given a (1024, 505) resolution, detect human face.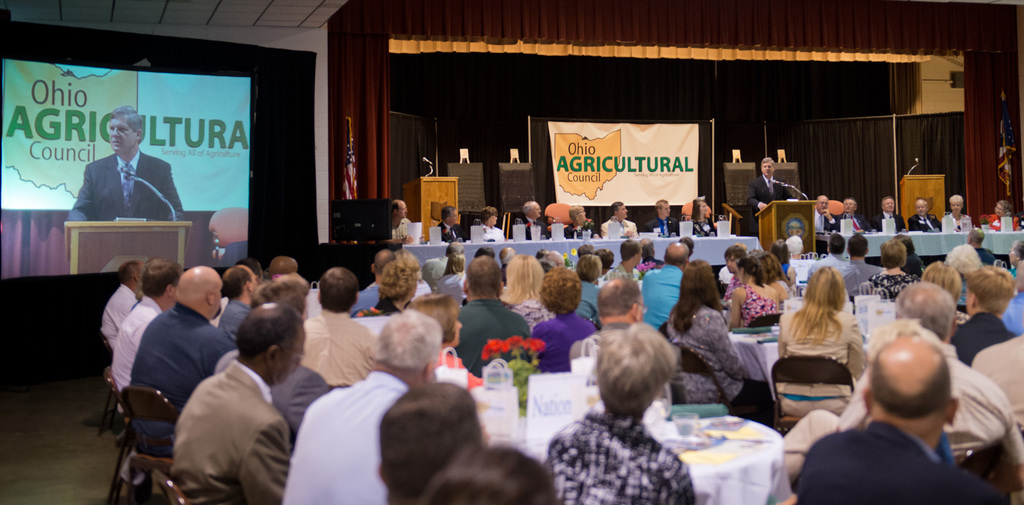
x1=578 y1=211 x2=589 y2=225.
